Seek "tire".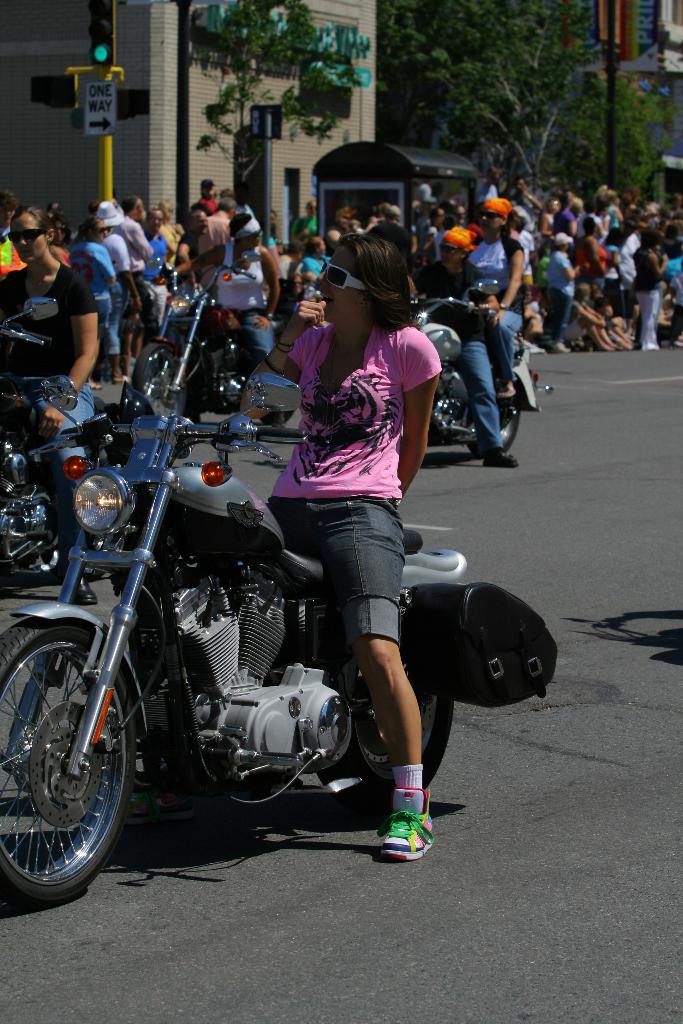
l=308, t=610, r=447, b=810.
